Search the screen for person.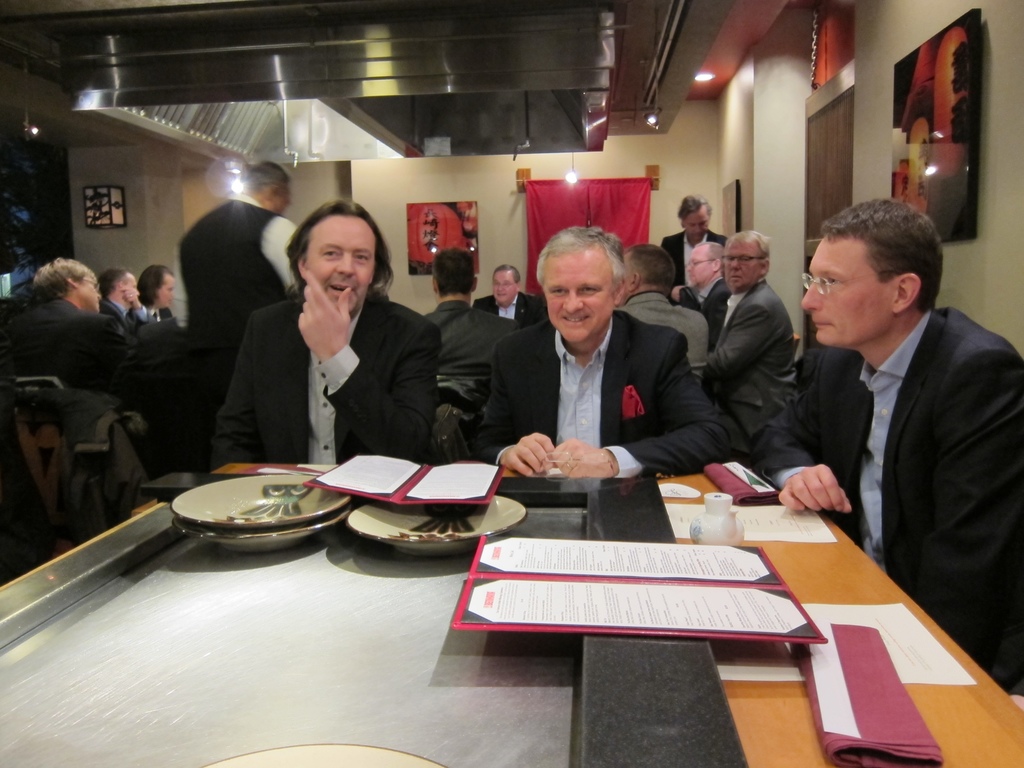
Found at pyautogui.locateOnScreen(0, 254, 128, 404).
